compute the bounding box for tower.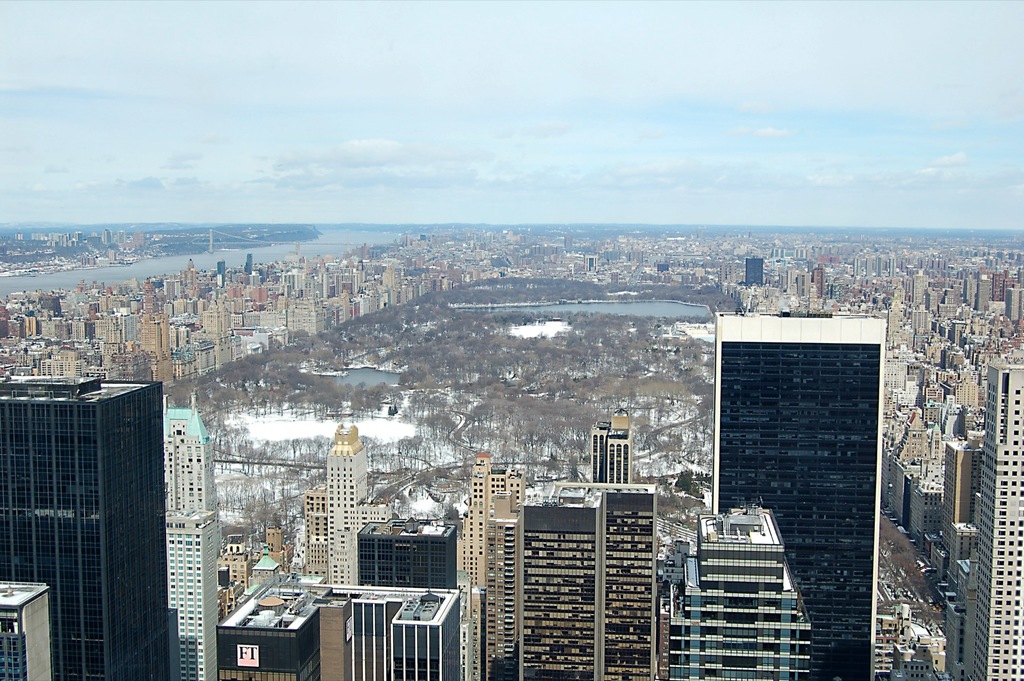
<bbox>218, 584, 336, 680</bbox>.
